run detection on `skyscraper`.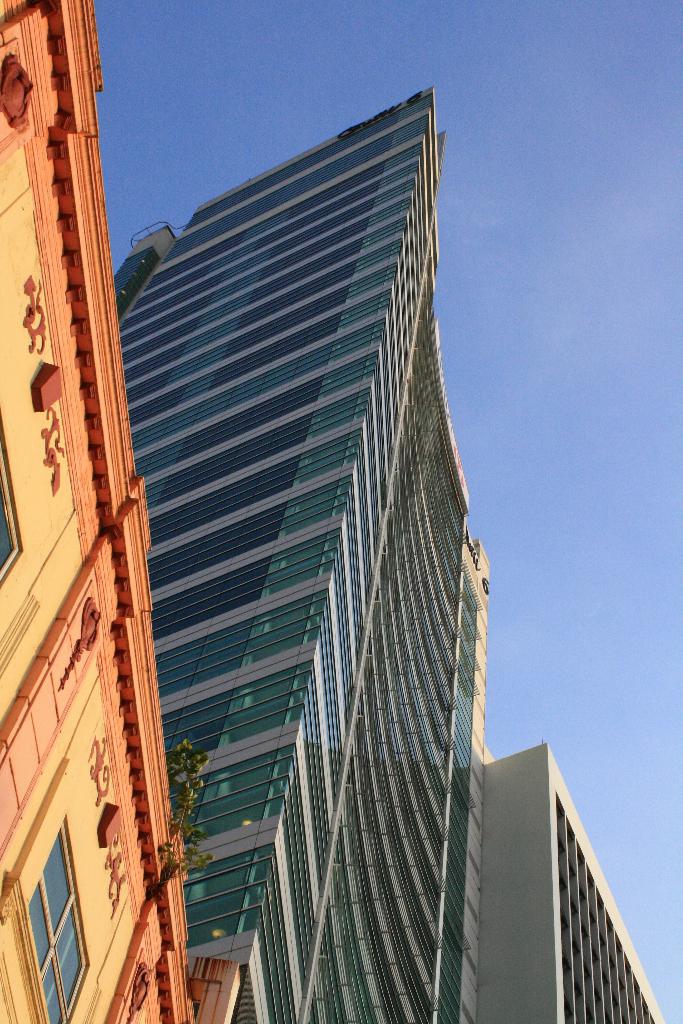
Result: BBox(52, 44, 555, 1005).
